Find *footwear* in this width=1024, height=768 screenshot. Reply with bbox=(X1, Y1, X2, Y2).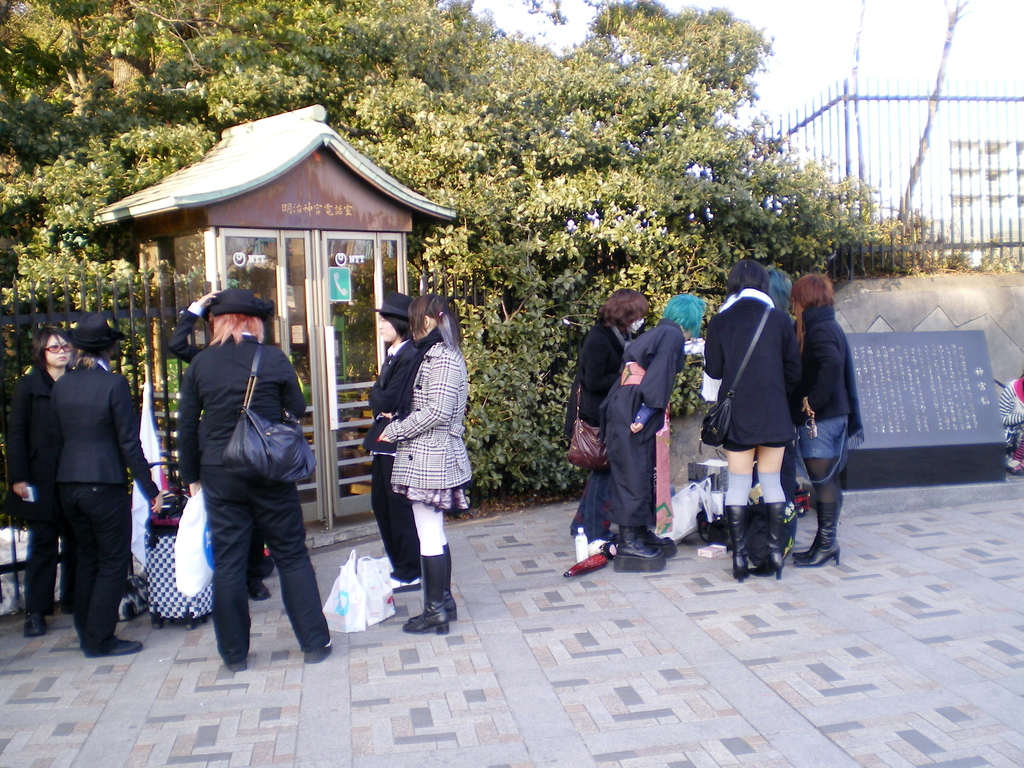
bbox=(407, 586, 459, 623).
